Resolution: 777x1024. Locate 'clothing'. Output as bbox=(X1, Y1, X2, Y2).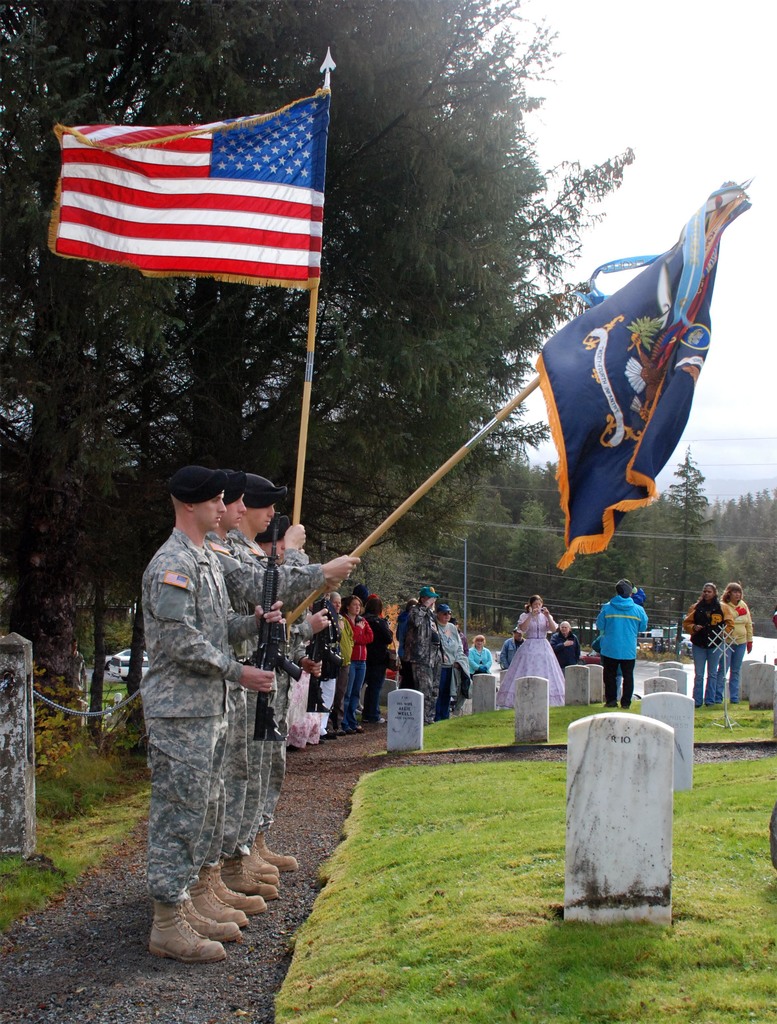
bbox=(492, 607, 566, 715).
